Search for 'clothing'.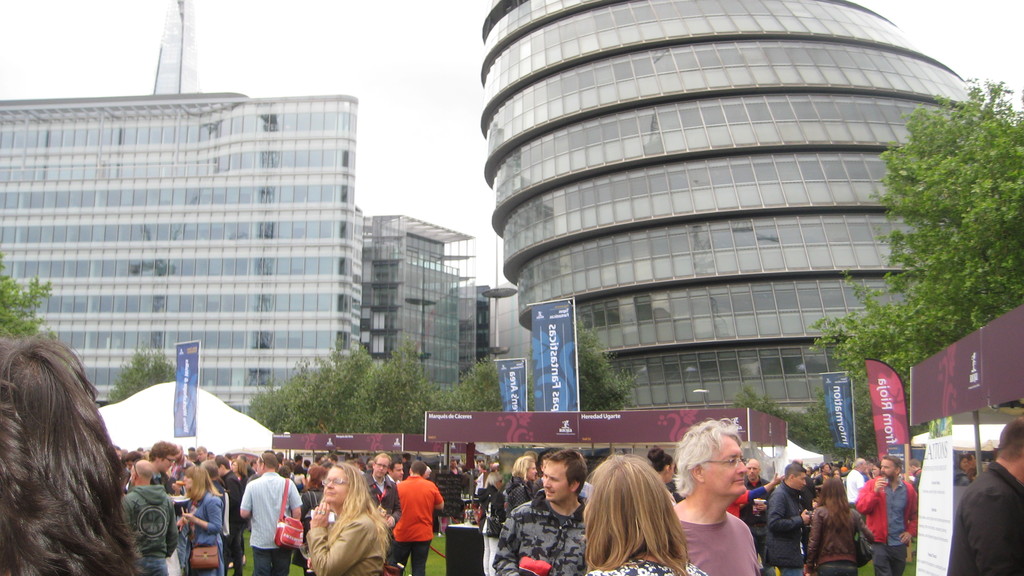
Found at [488,495,579,575].
